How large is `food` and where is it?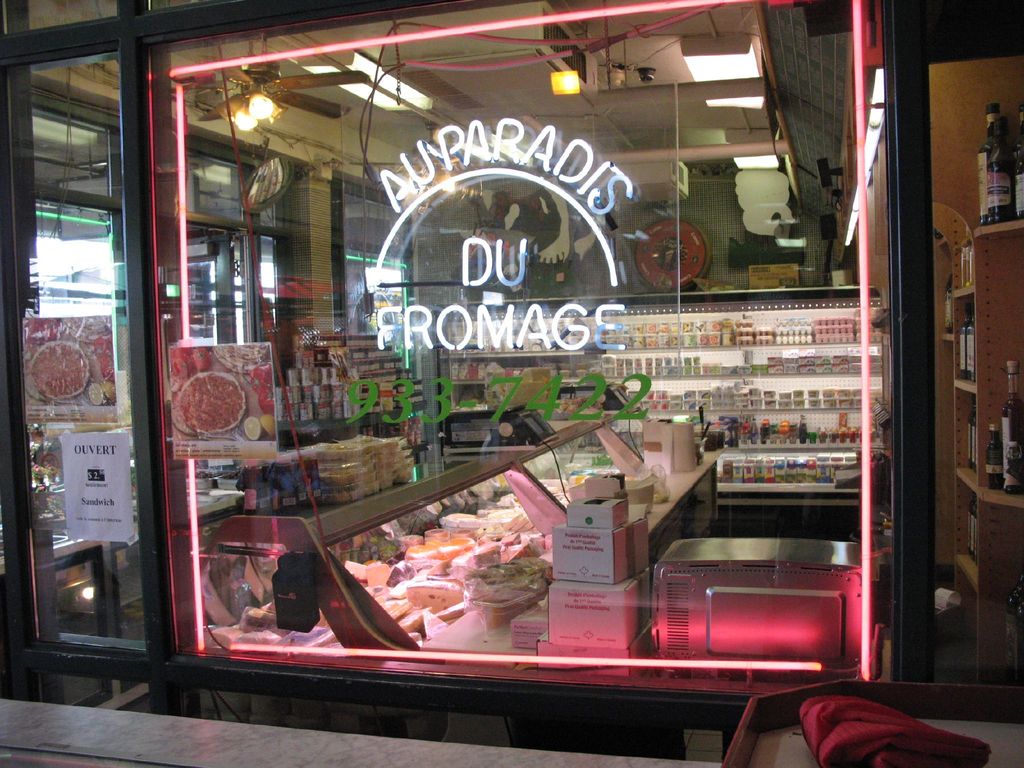
Bounding box: 24, 381, 49, 404.
